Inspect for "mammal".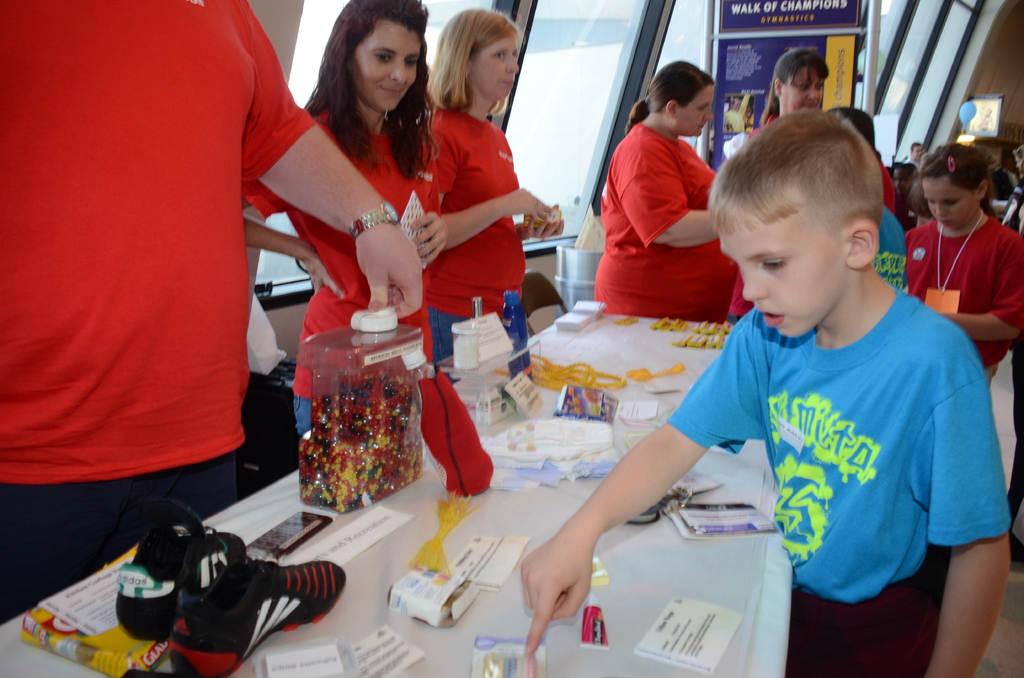
Inspection: BBox(1016, 149, 1023, 187).
